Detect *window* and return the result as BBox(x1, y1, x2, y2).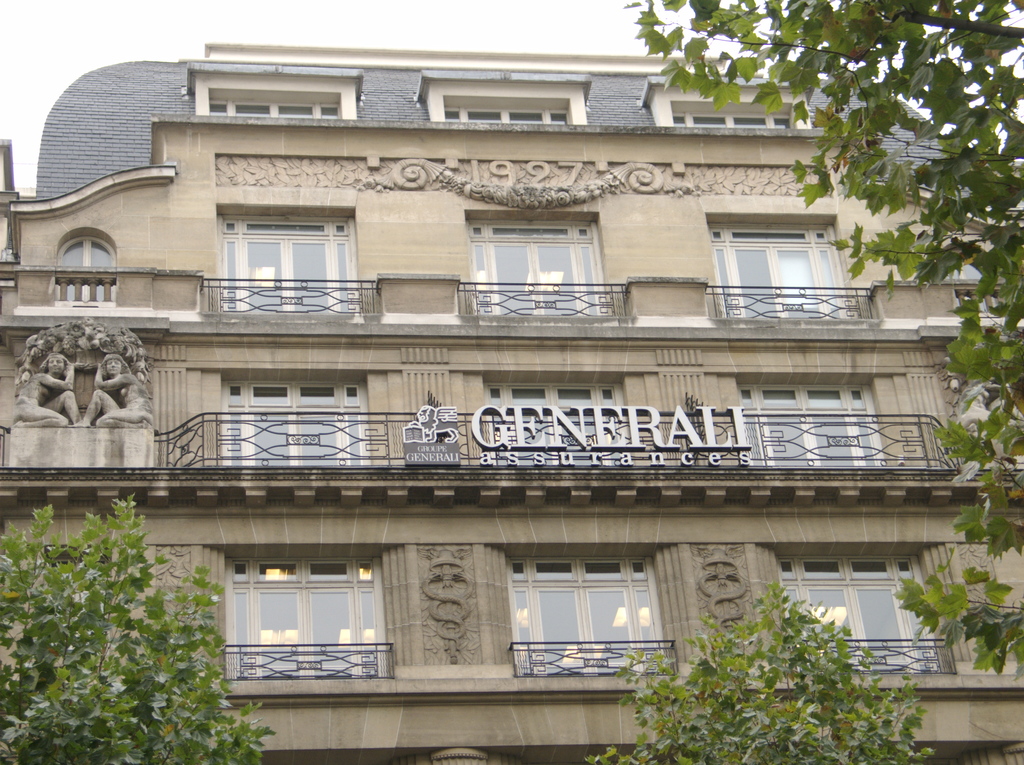
BBox(484, 370, 627, 465).
